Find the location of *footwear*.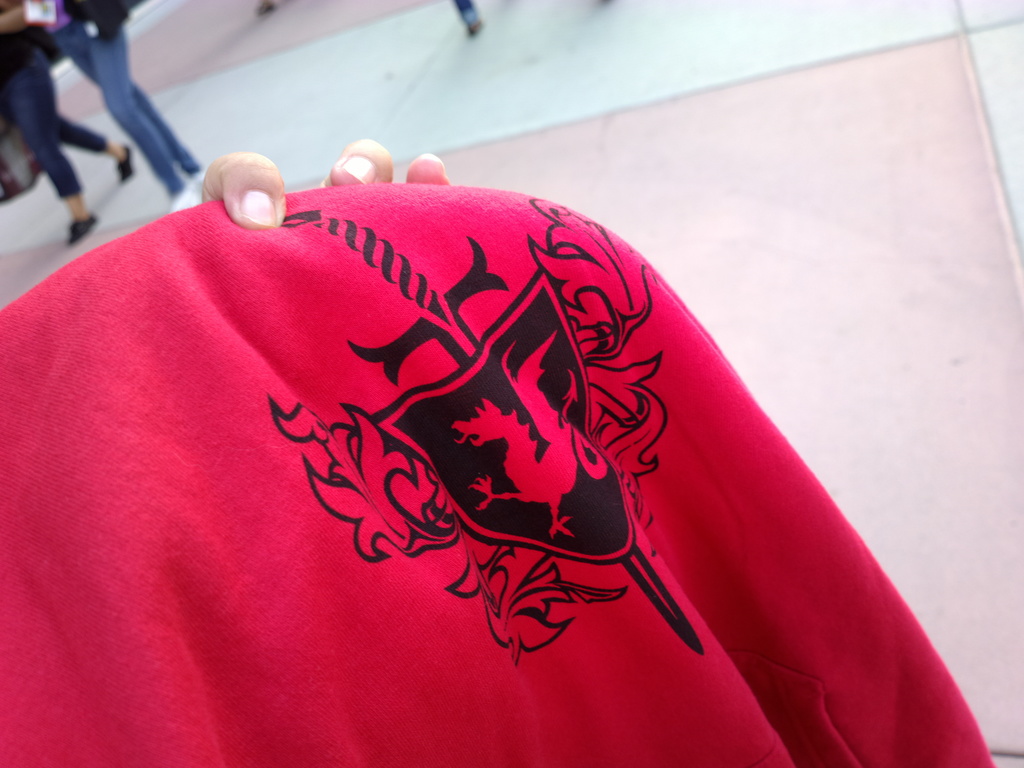
Location: x1=68, y1=215, x2=99, y2=246.
